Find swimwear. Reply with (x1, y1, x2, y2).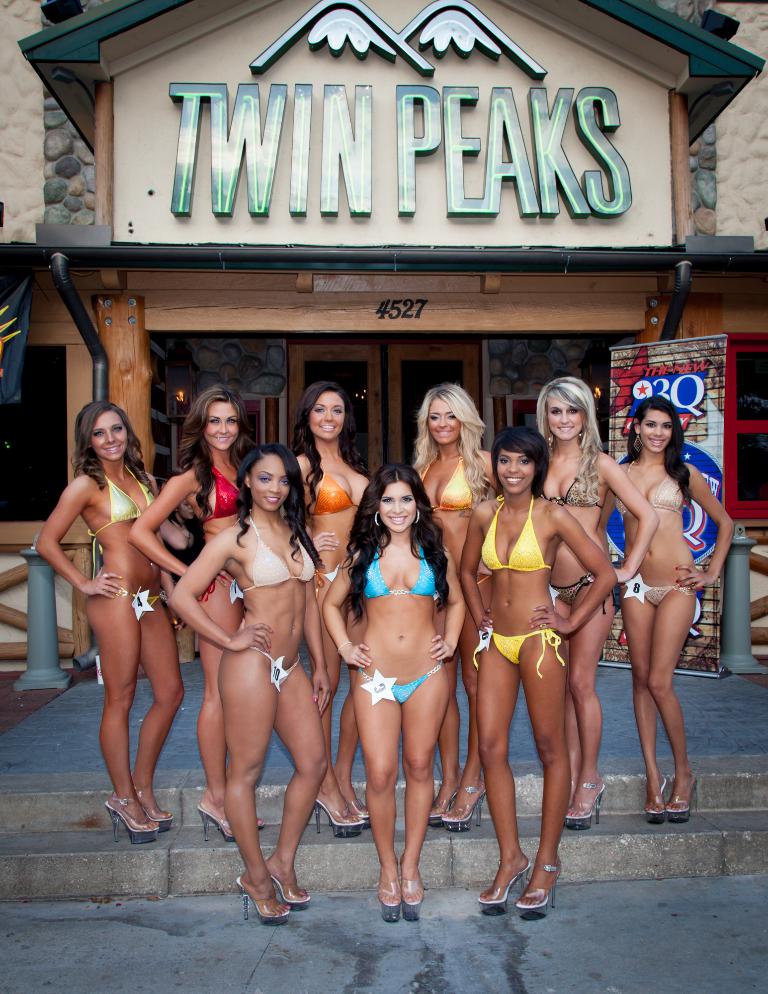
(88, 473, 155, 578).
